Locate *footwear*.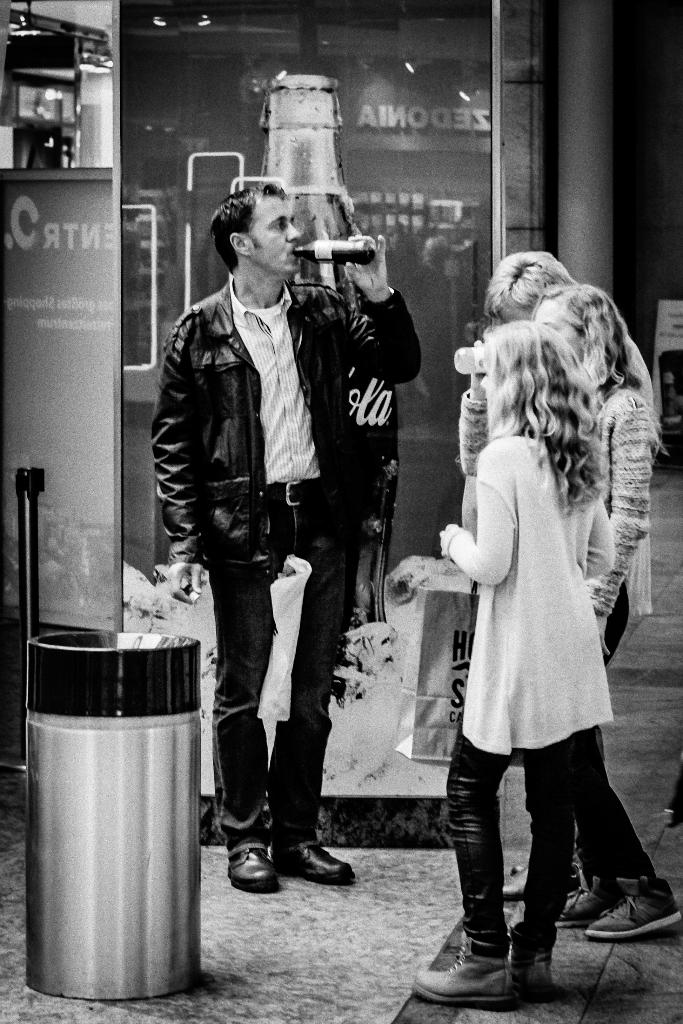
Bounding box: select_region(499, 960, 555, 1004).
